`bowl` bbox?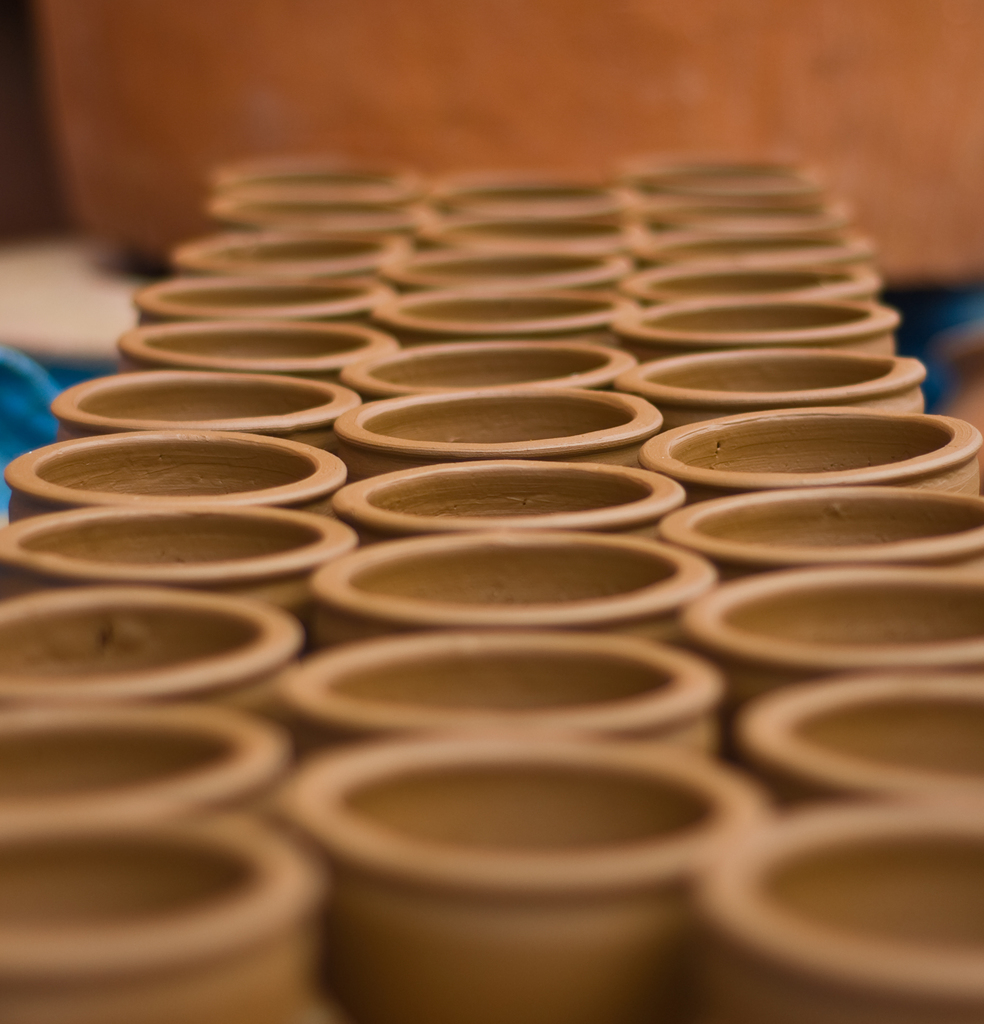
box=[617, 348, 926, 430]
